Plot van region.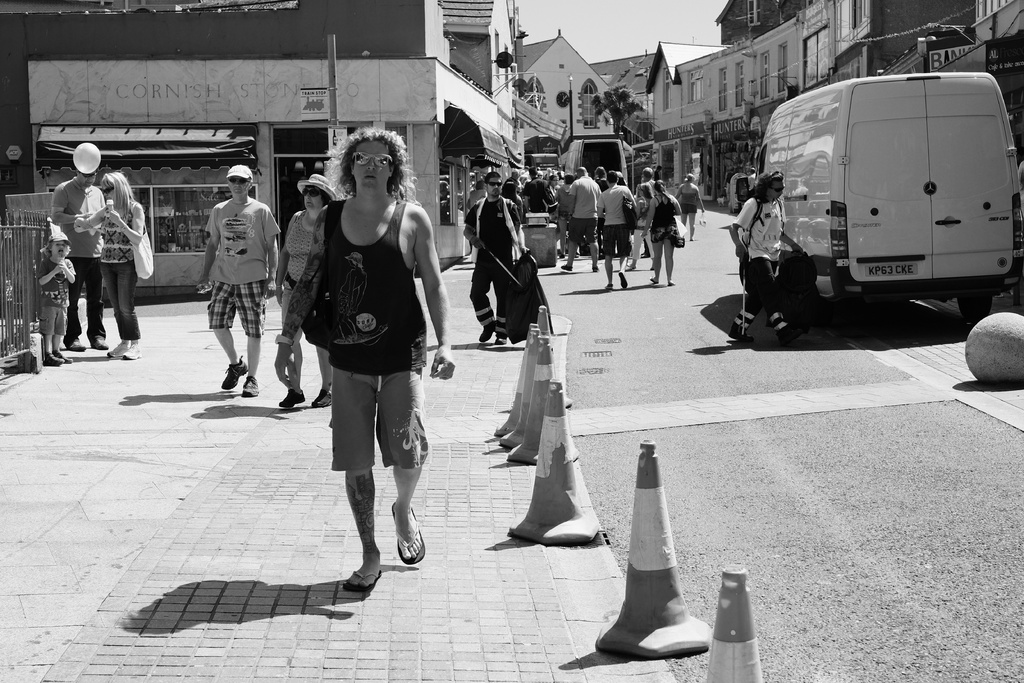
Plotted at x1=733 y1=68 x2=1023 y2=327.
